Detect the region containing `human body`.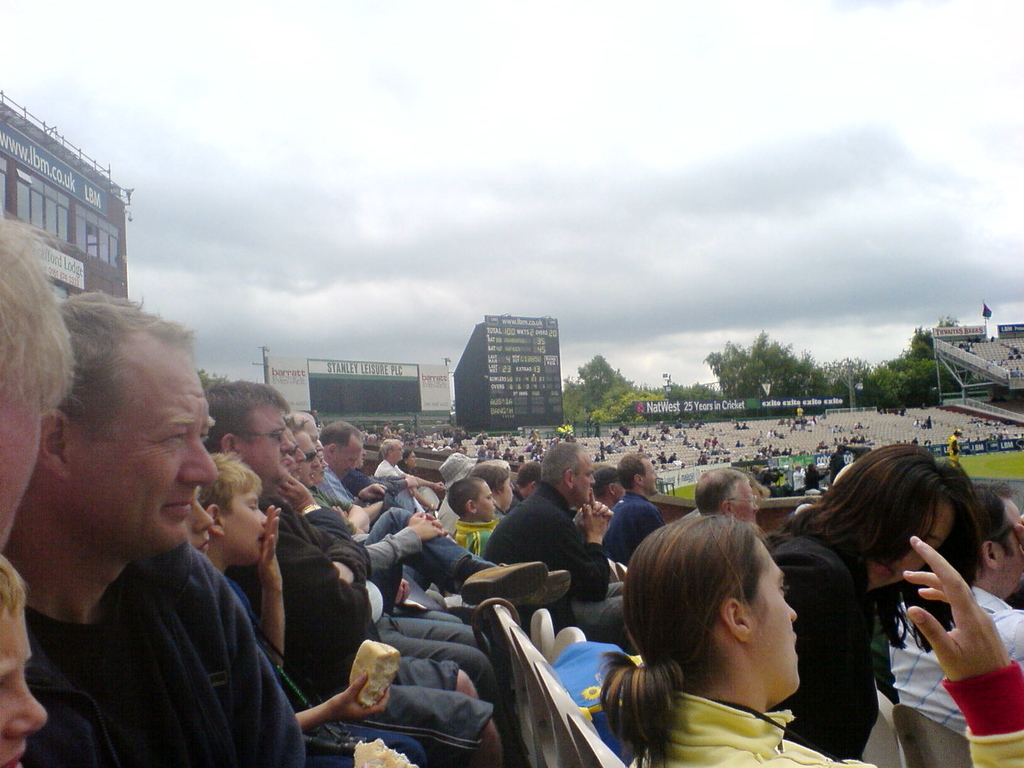
{"x1": 296, "y1": 429, "x2": 508, "y2": 602}.
